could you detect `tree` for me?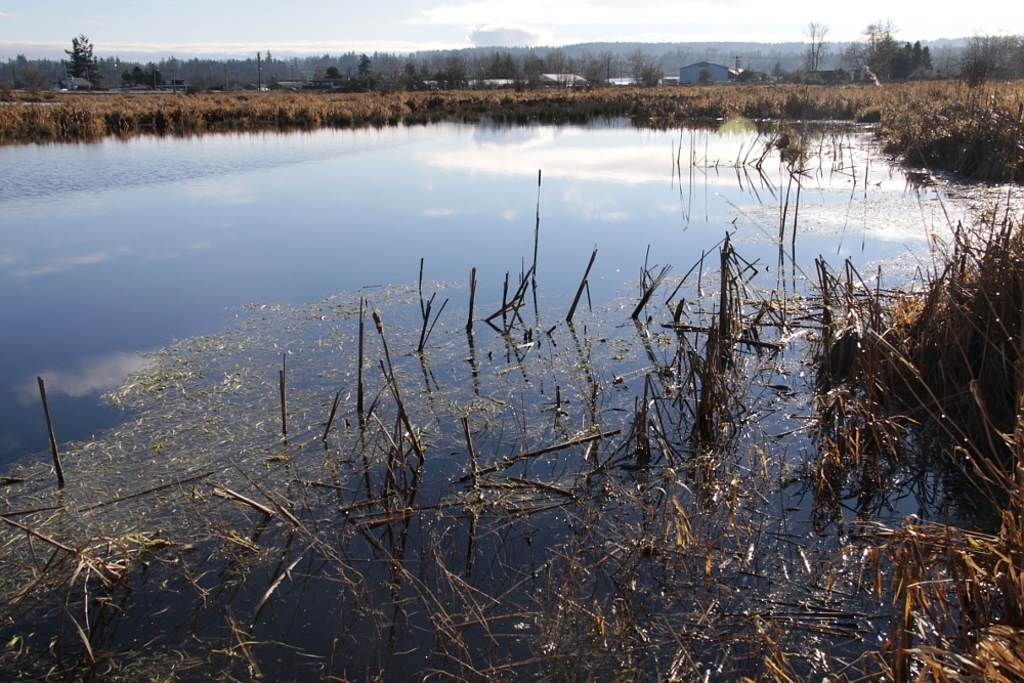
Detection result: bbox=(856, 11, 919, 88).
